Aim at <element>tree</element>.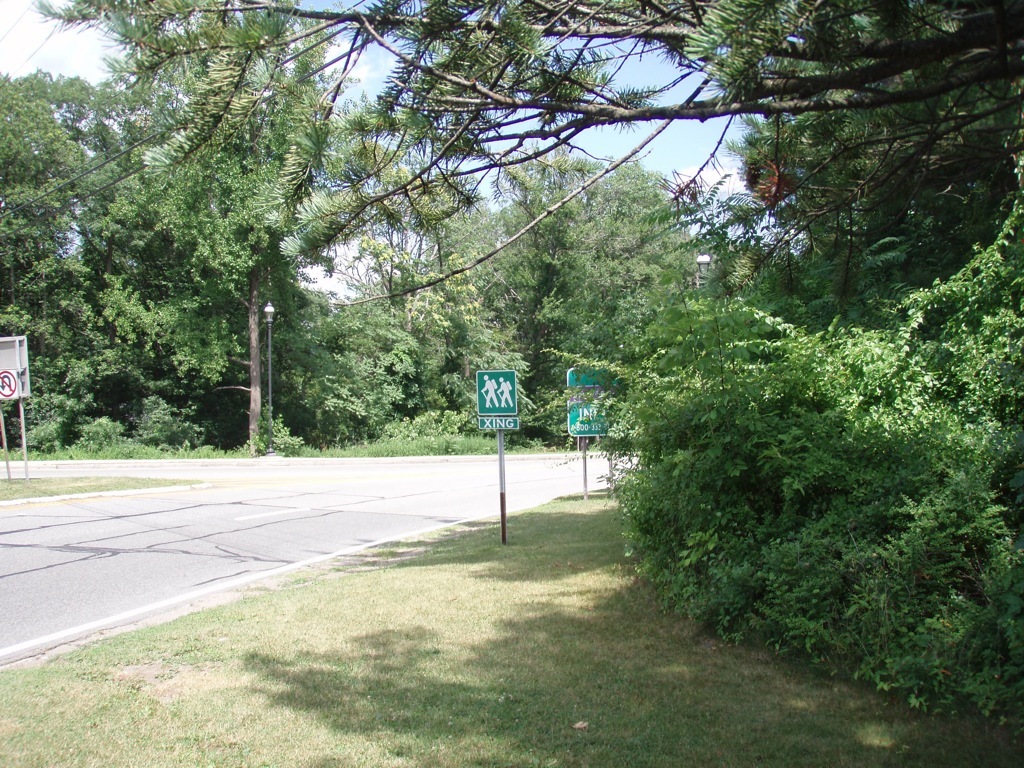
Aimed at 13:0:1023:311.
